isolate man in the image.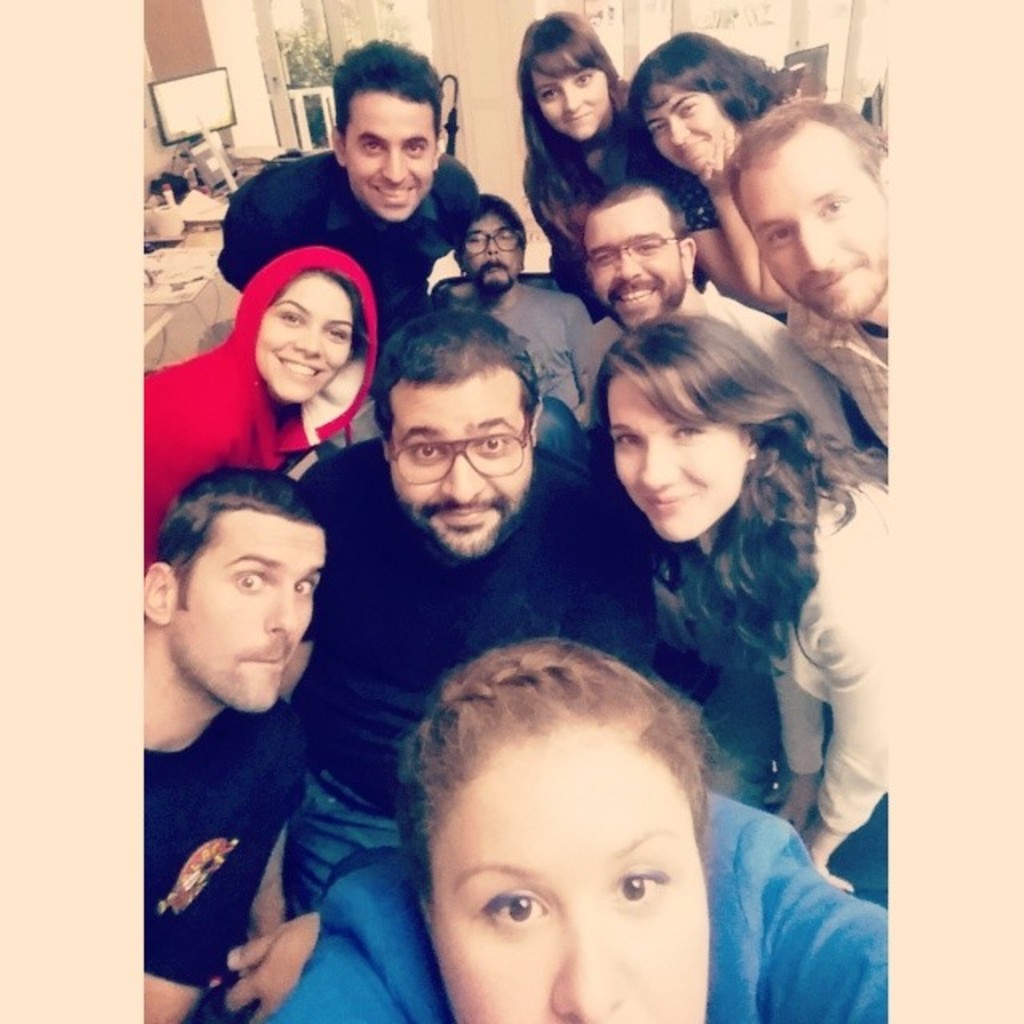
Isolated region: left=730, top=94, right=888, bottom=445.
